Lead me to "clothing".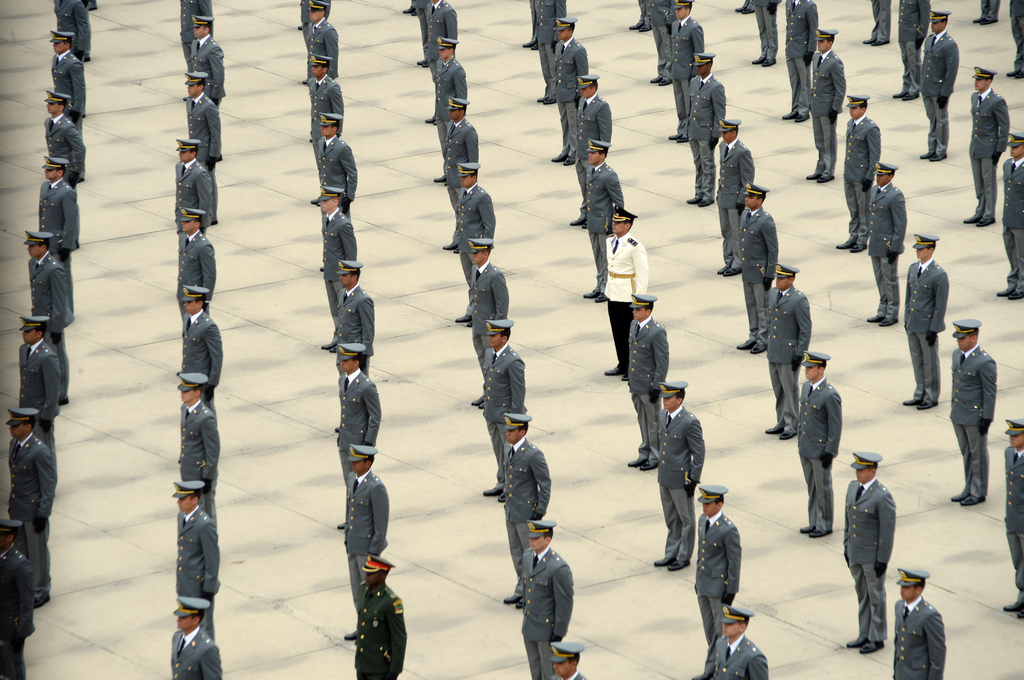
Lead to bbox(51, 51, 84, 177).
